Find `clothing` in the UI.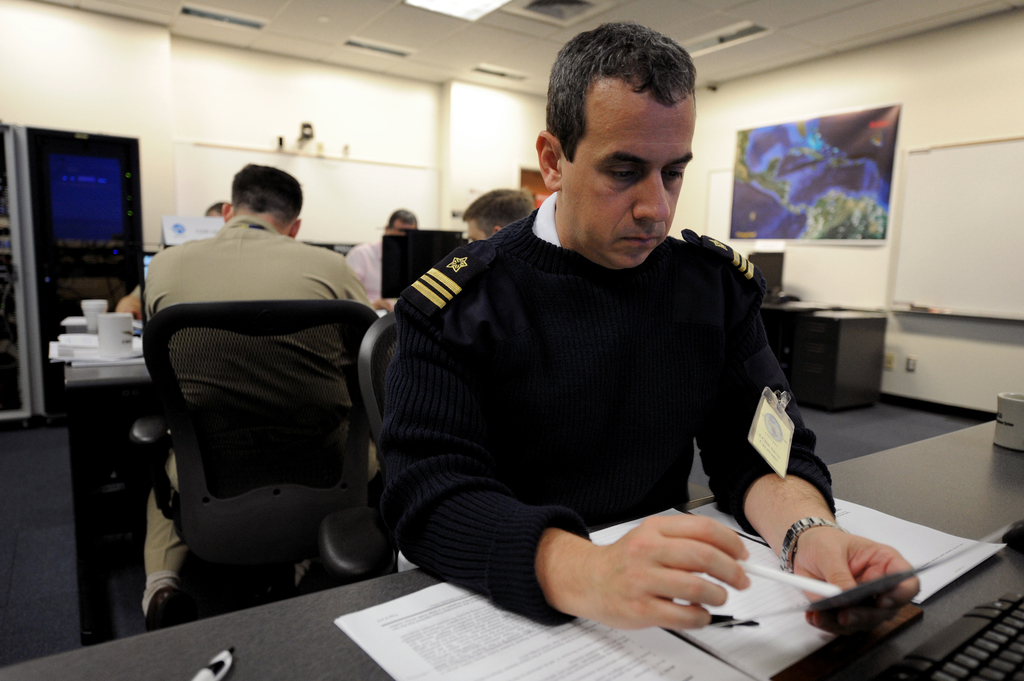
UI element at 145,214,380,586.
